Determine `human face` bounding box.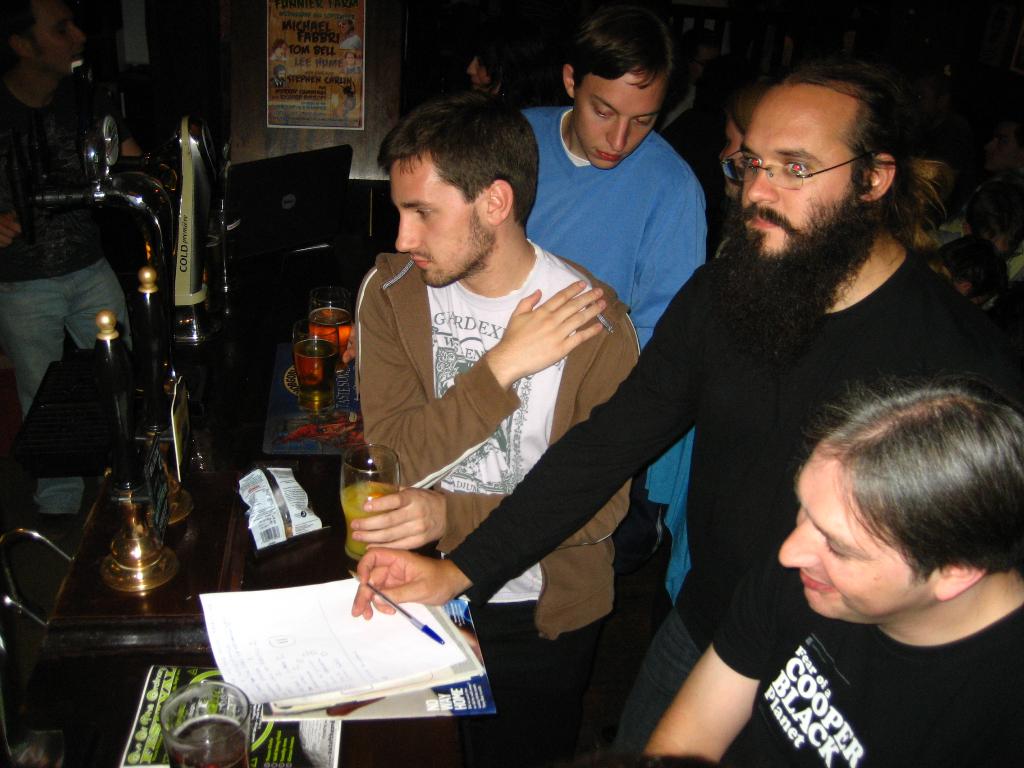
Determined: x1=337, y1=20, x2=351, y2=35.
